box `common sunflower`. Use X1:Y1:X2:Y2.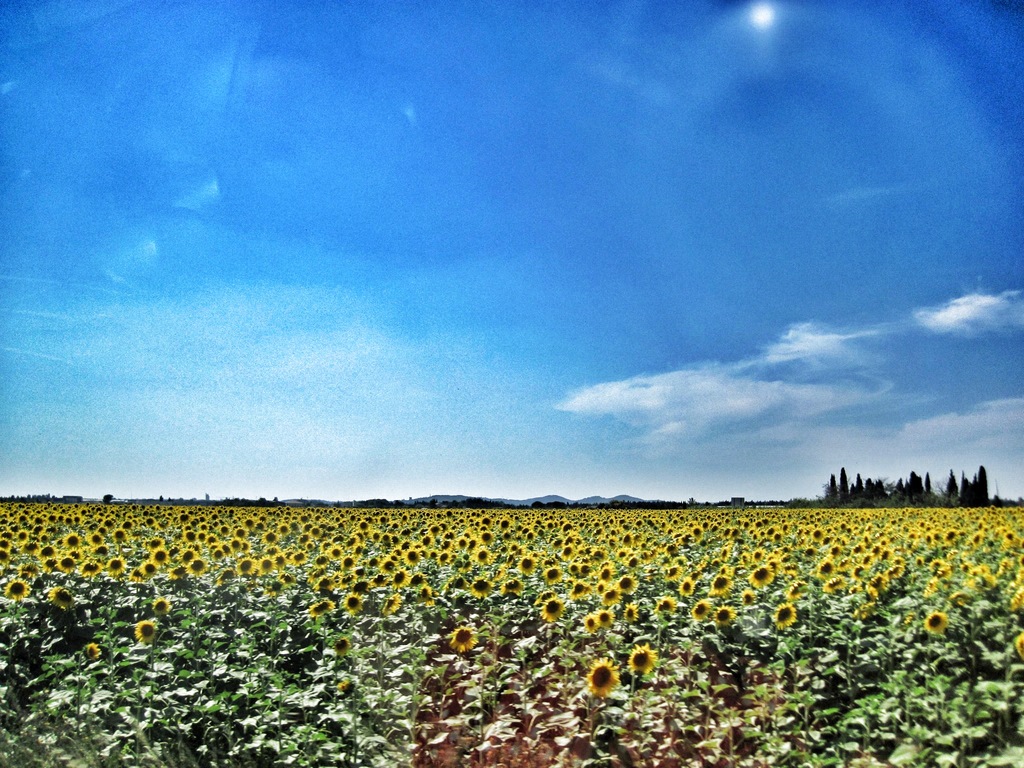
1015:626:1023:668.
